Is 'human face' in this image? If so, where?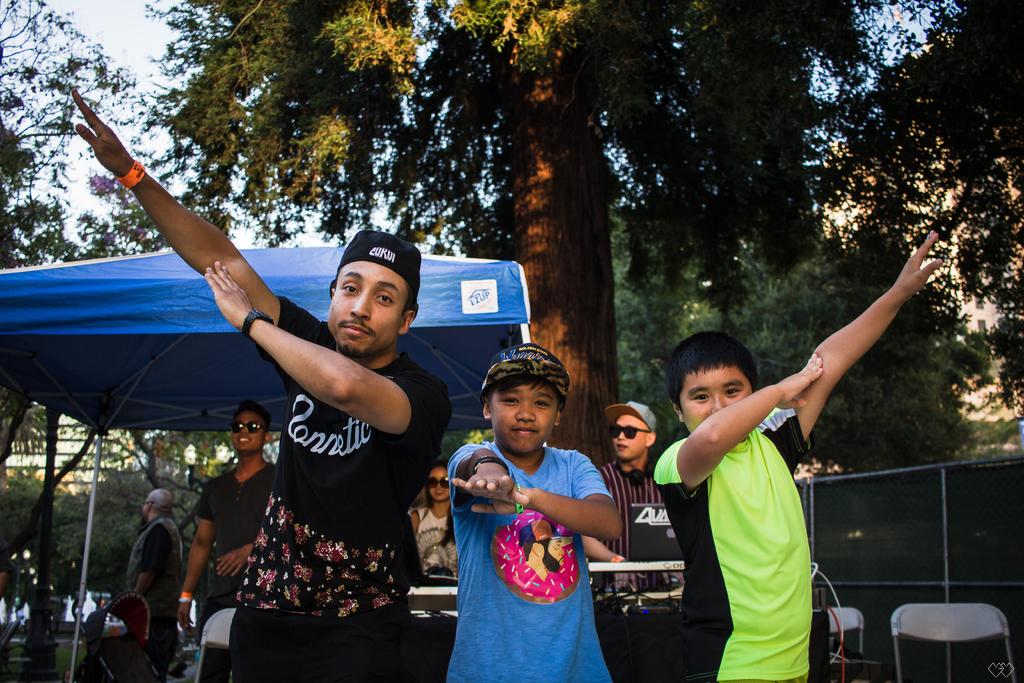
Yes, at crop(613, 415, 643, 458).
